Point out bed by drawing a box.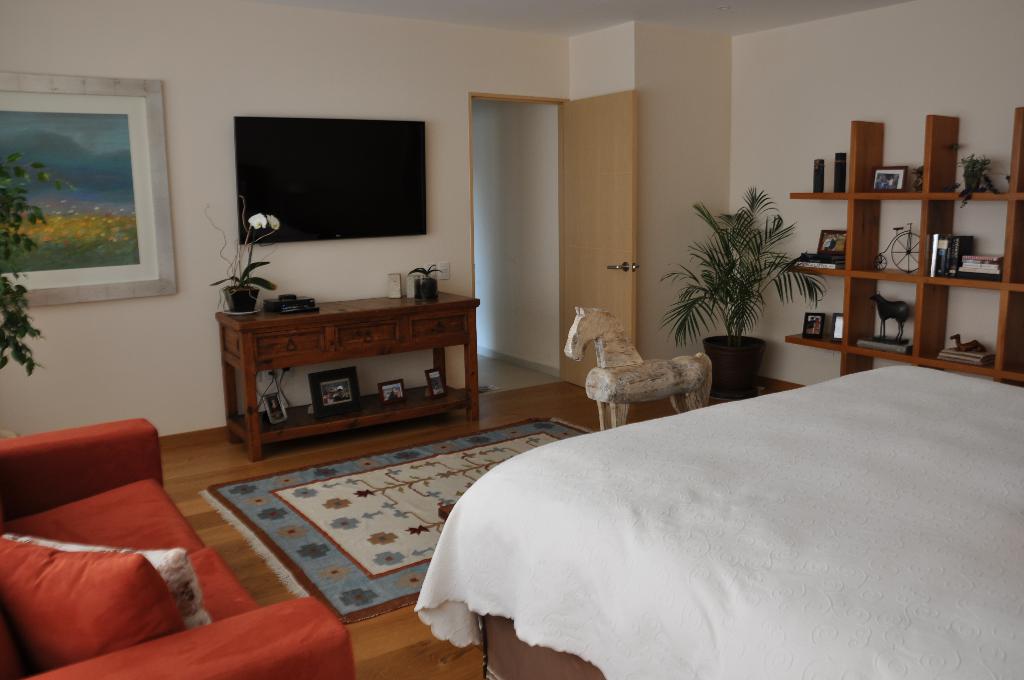
<box>417,364,1023,679</box>.
